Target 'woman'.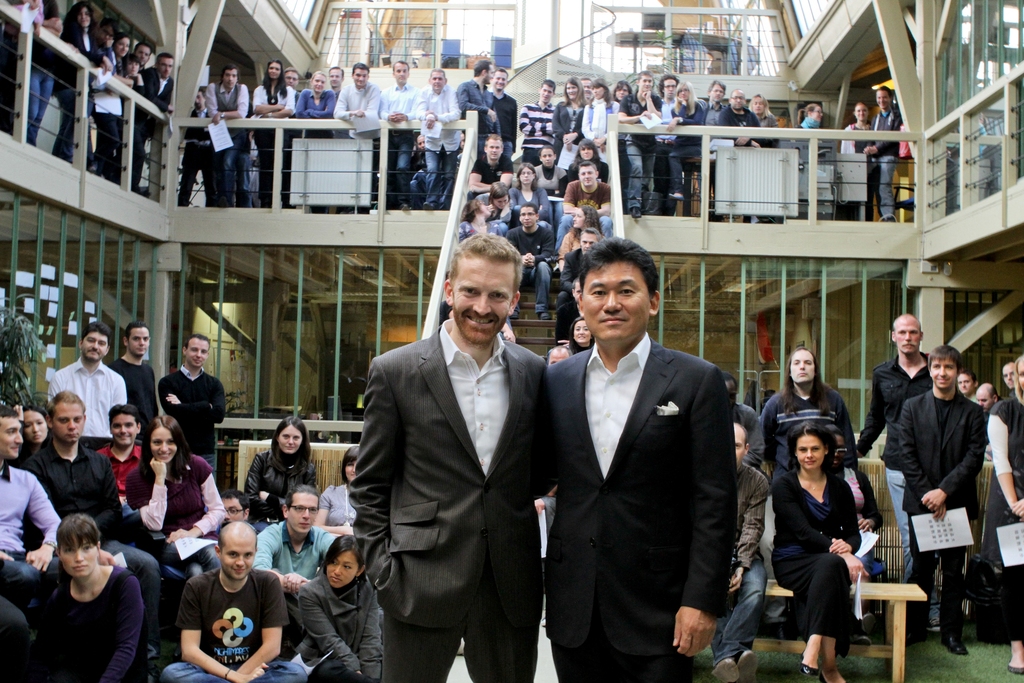
Target region: (764, 350, 862, 481).
